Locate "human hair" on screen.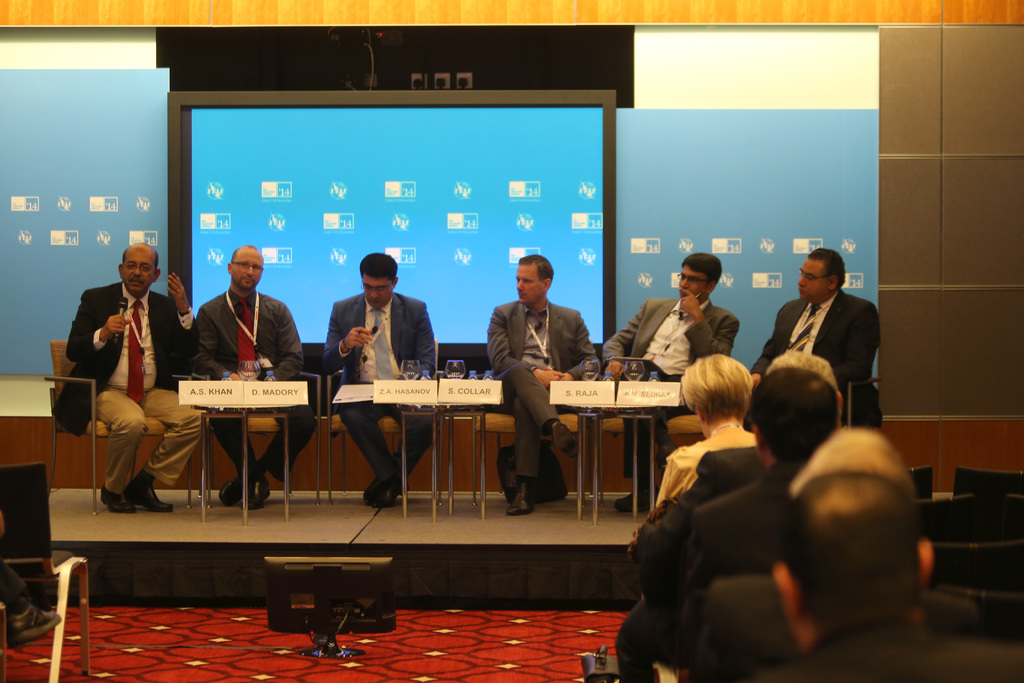
On screen at select_region(778, 473, 920, 625).
